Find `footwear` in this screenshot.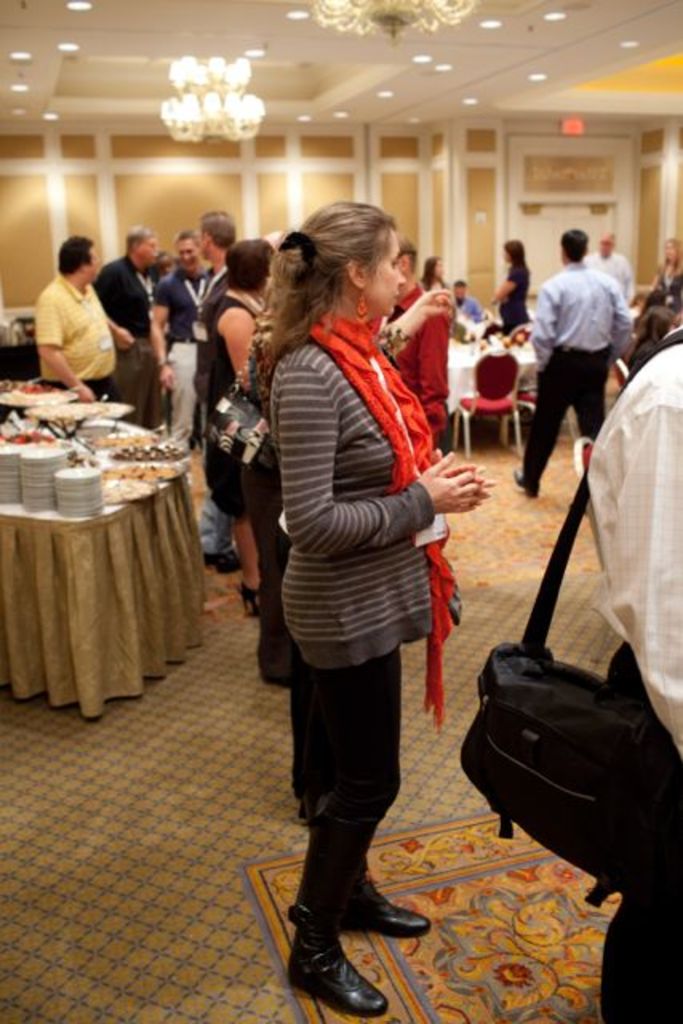
The bounding box for `footwear` is region(242, 582, 259, 618).
